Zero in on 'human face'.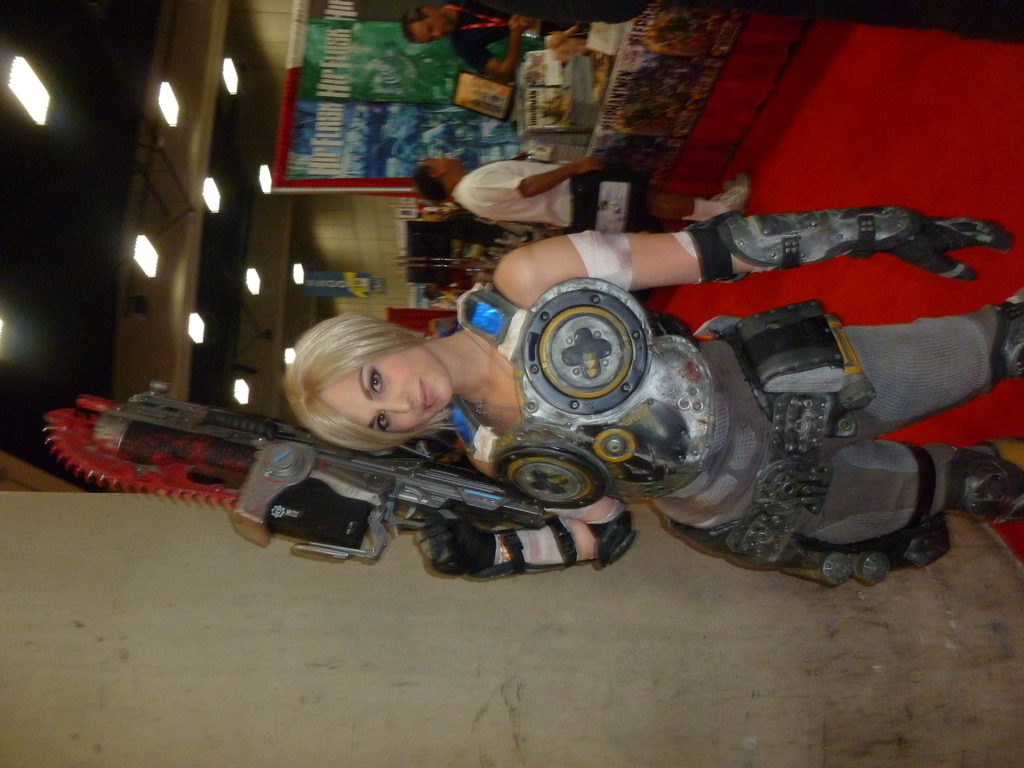
Zeroed in: 315,342,451,434.
